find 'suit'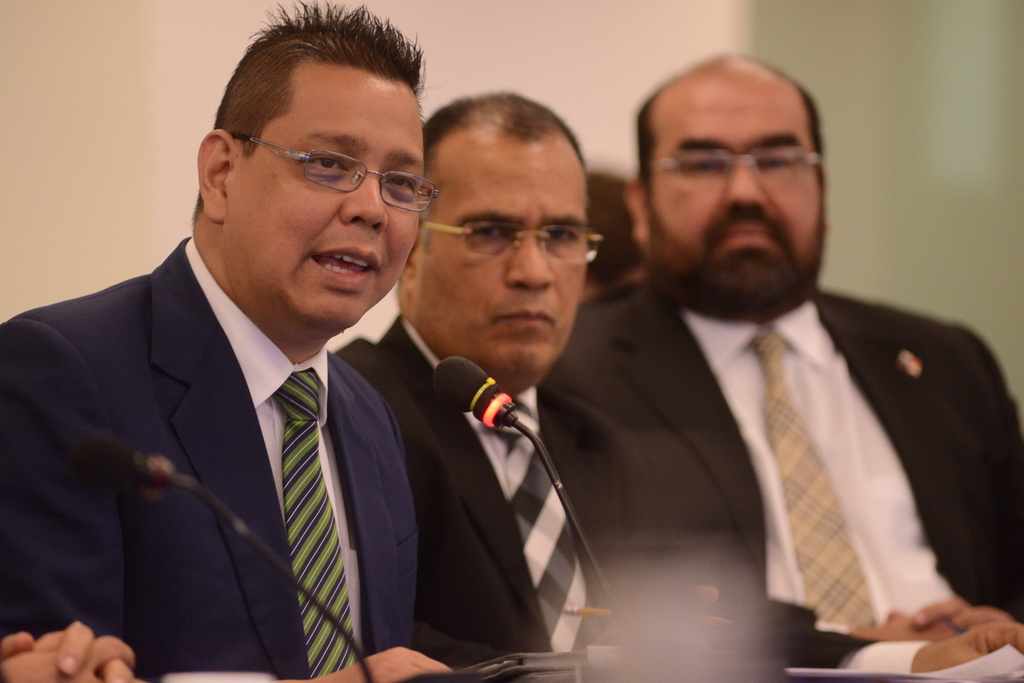
332,316,932,675
